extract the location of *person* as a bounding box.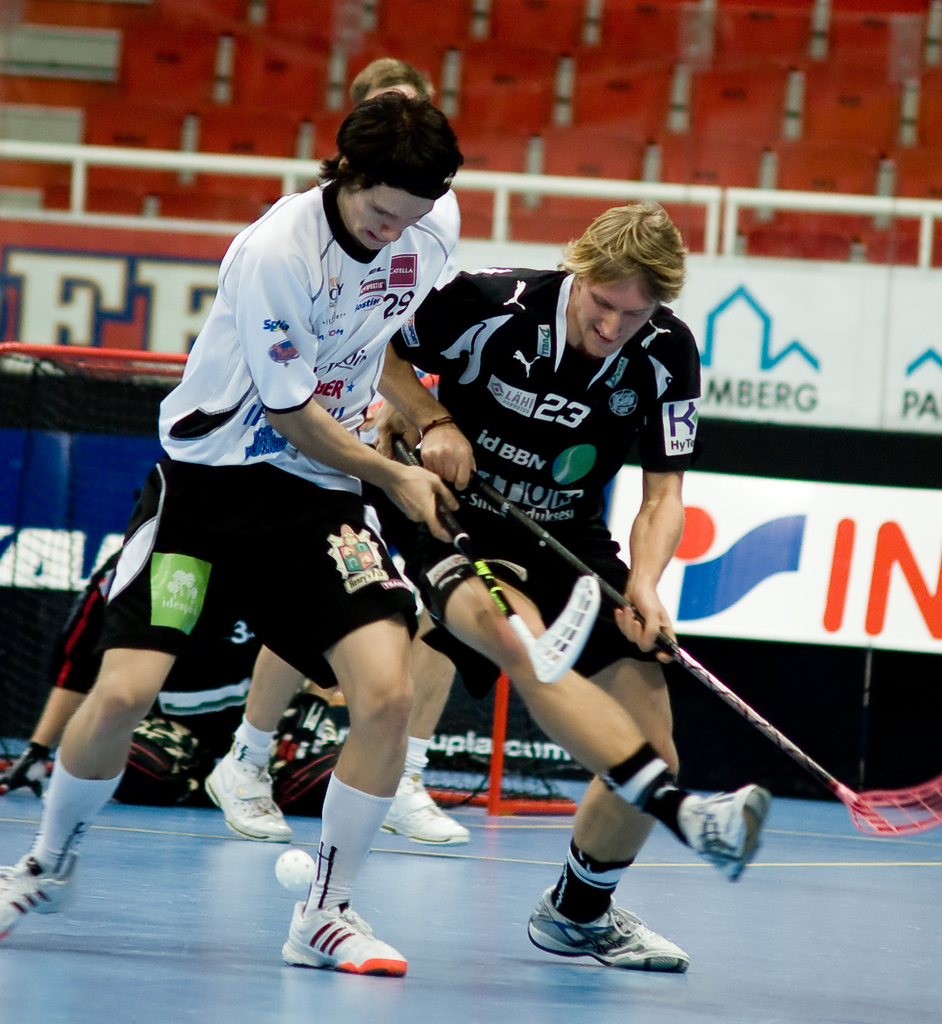
crop(202, 55, 476, 842).
